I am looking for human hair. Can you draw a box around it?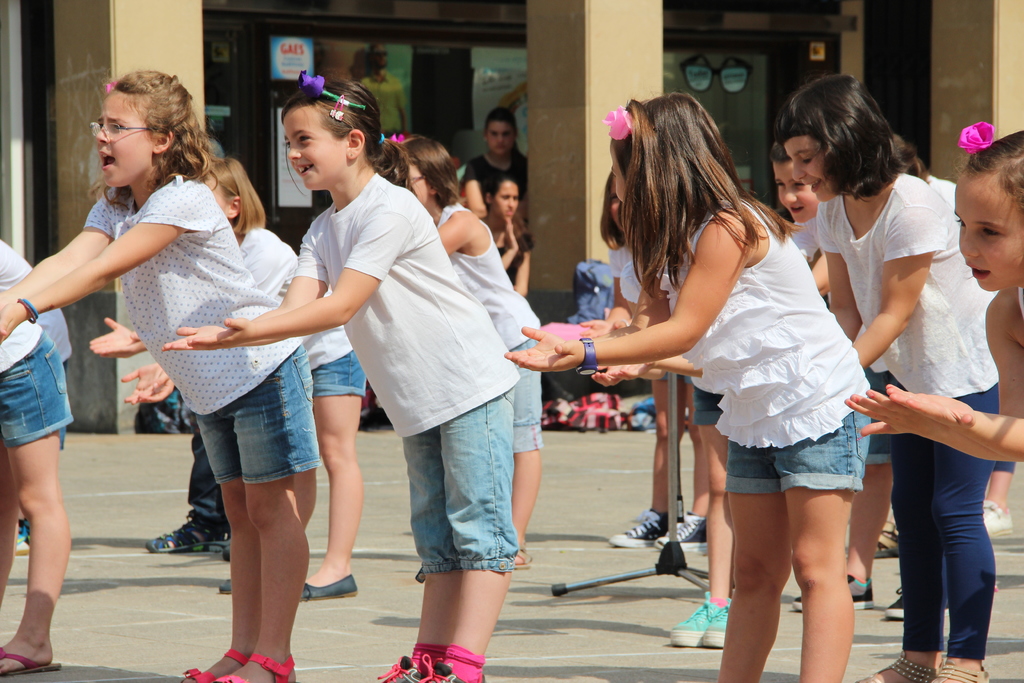
Sure, the bounding box is [x1=282, y1=75, x2=412, y2=205].
